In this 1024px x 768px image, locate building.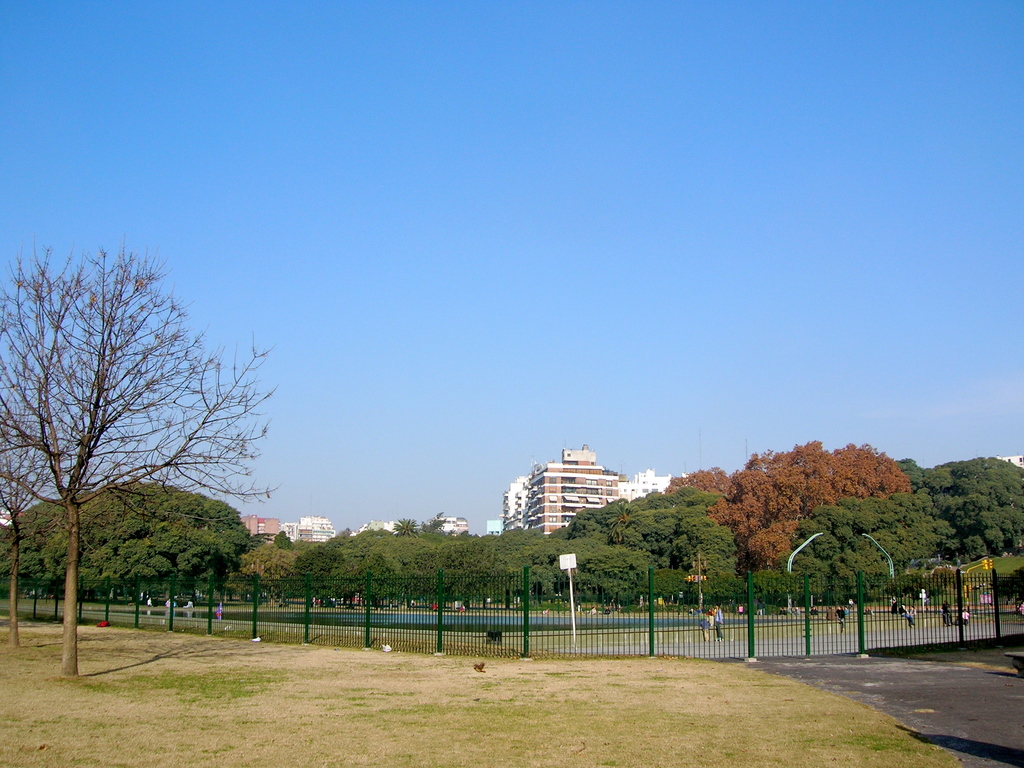
Bounding box: 241/514/280/541.
